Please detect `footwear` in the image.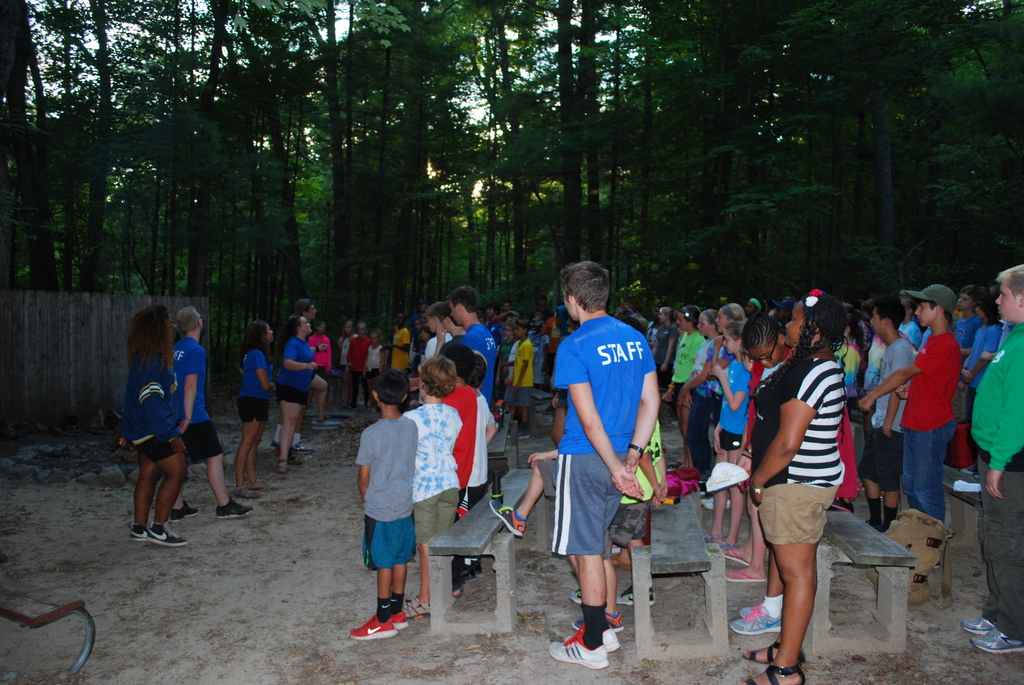
box=[963, 614, 992, 638].
